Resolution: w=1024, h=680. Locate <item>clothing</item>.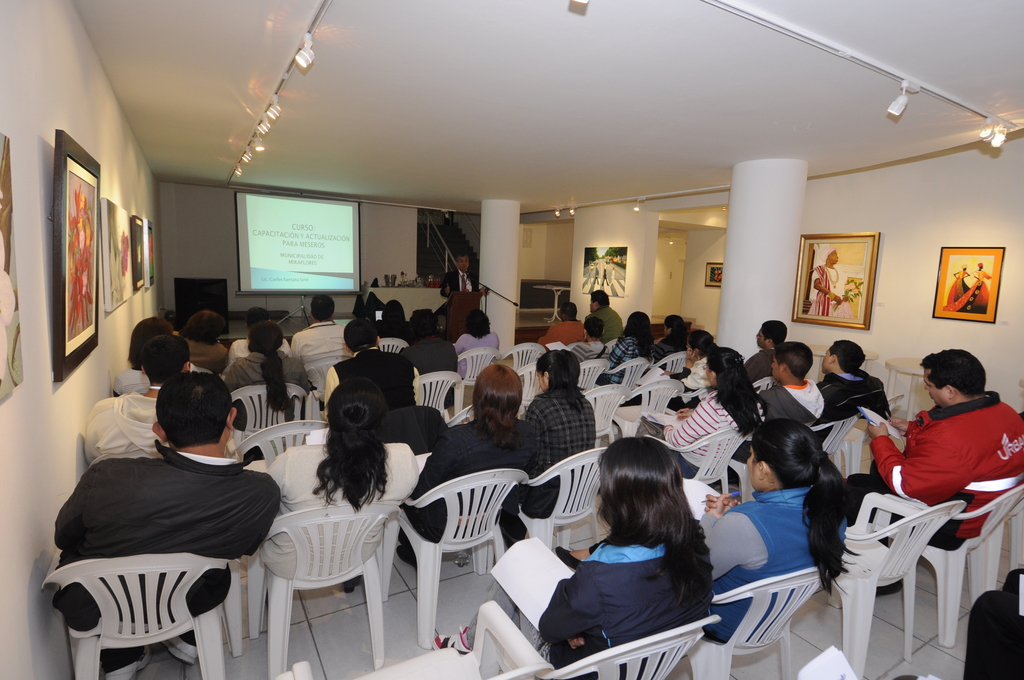
<box>51,437,285,675</box>.
